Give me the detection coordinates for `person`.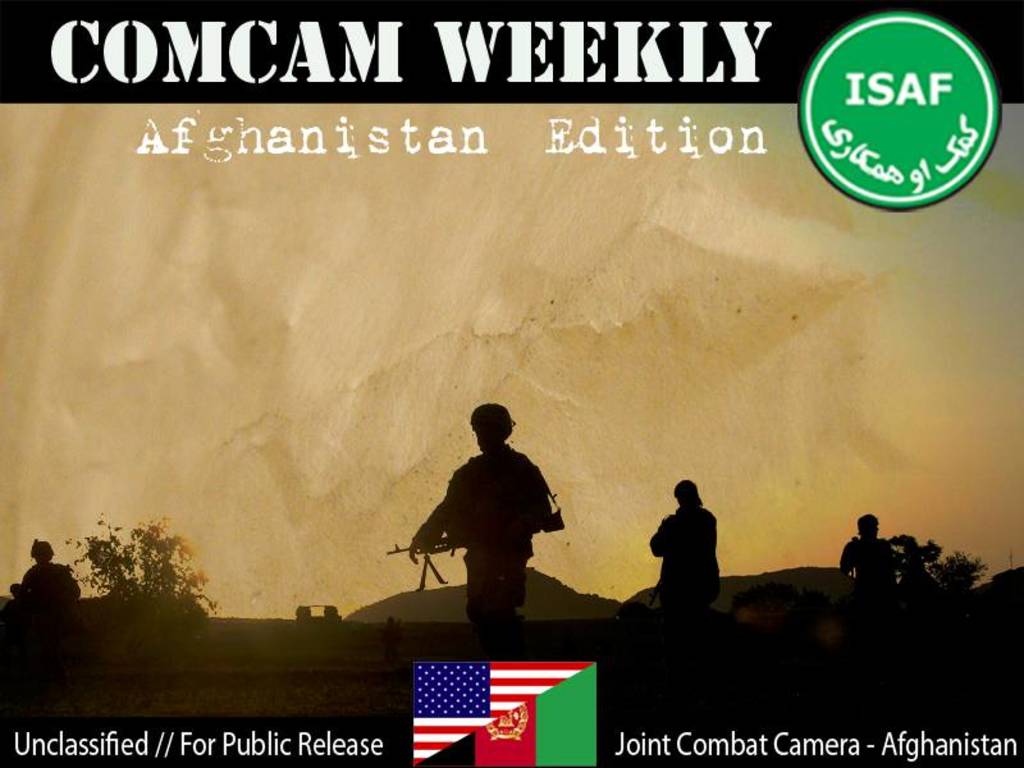
select_region(14, 540, 81, 609).
